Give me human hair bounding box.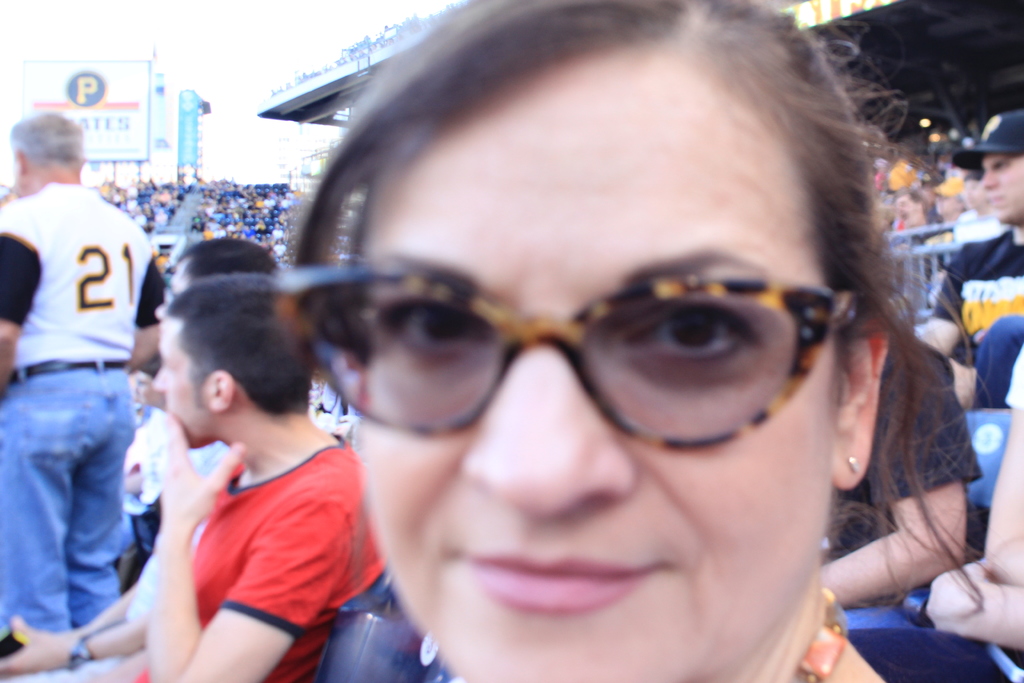
<region>175, 236, 279, 288</region>.
